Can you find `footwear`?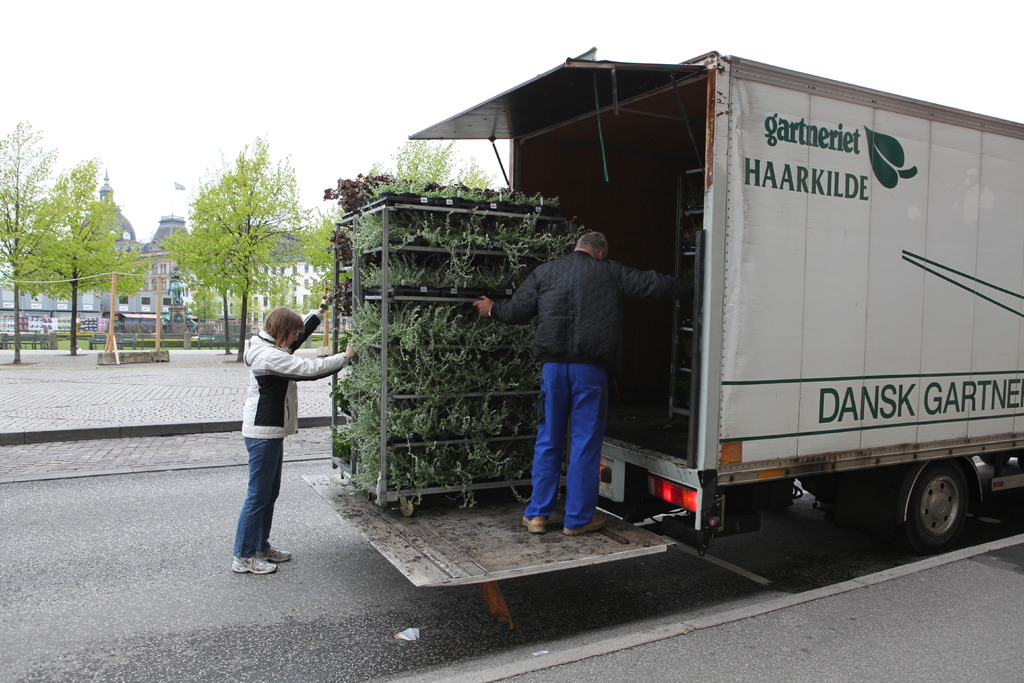
Yes, bounding box: BBox(523, 512, 549, 531).
